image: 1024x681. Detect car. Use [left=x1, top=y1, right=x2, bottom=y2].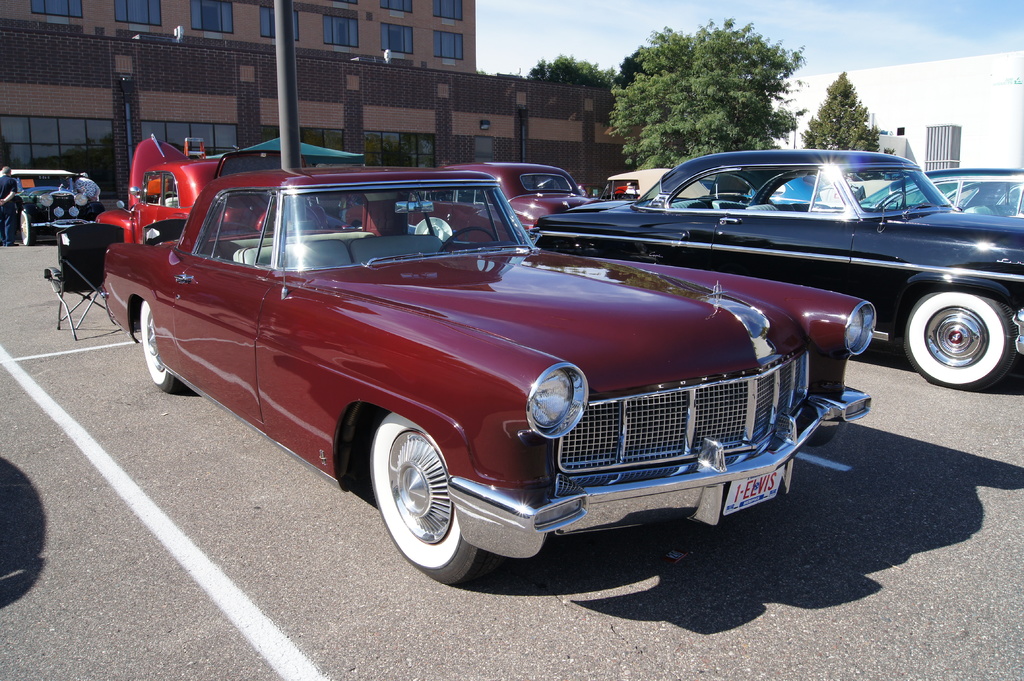
[left=531, top=149, right=1023, bottom=388].
